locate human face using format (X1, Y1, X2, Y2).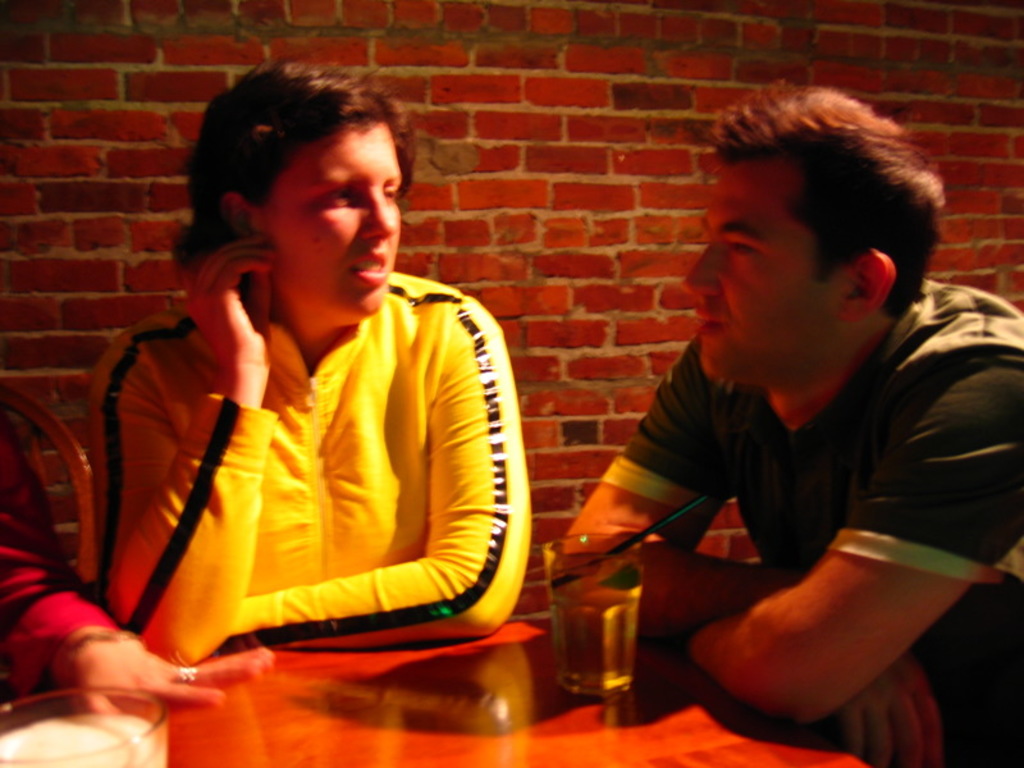
(255, 129, 404, 326).
